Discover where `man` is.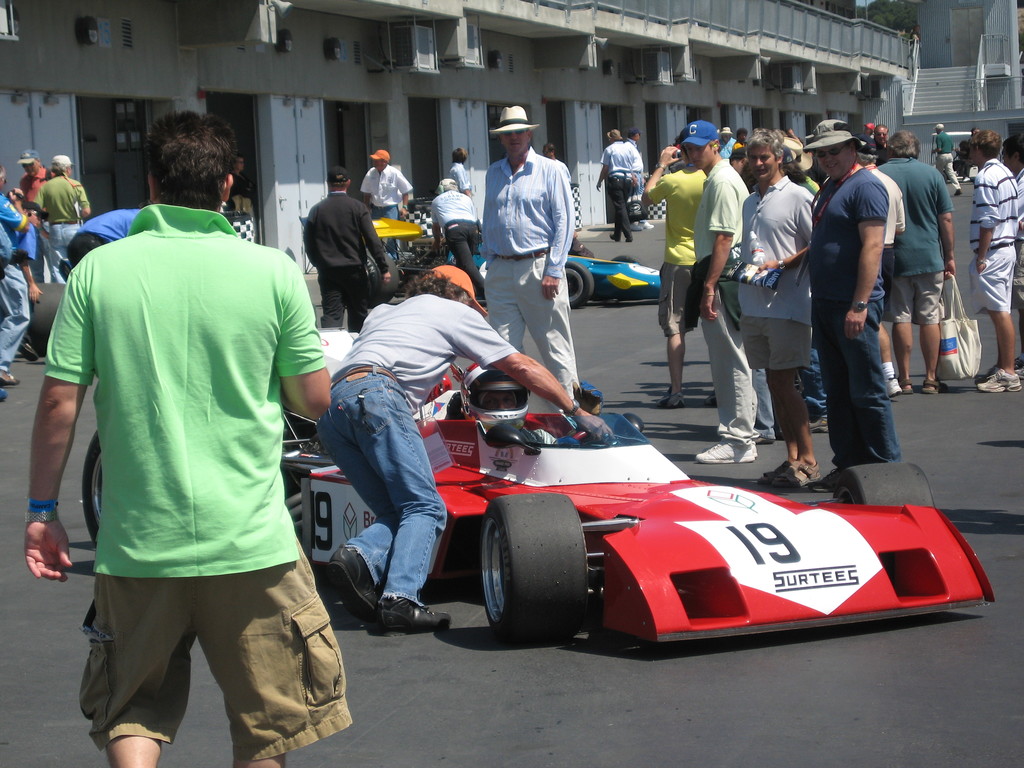
Discovered at [627, 129, 642, 191].
